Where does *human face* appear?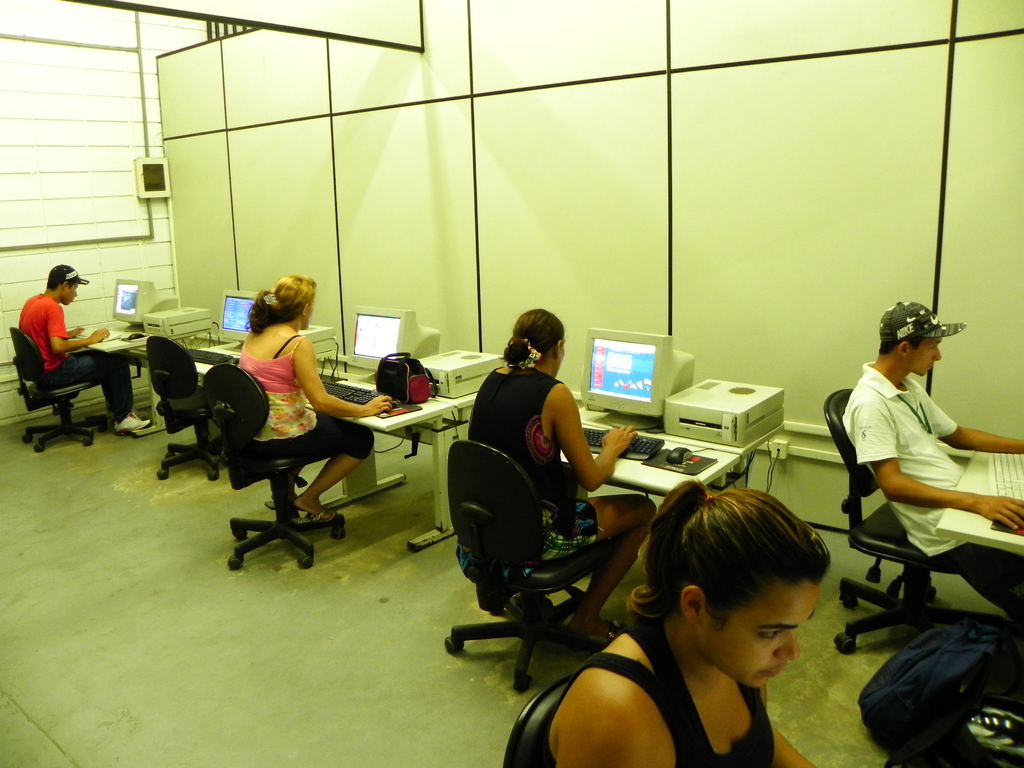
Appears at select_region(709, 584, 819, 691).
